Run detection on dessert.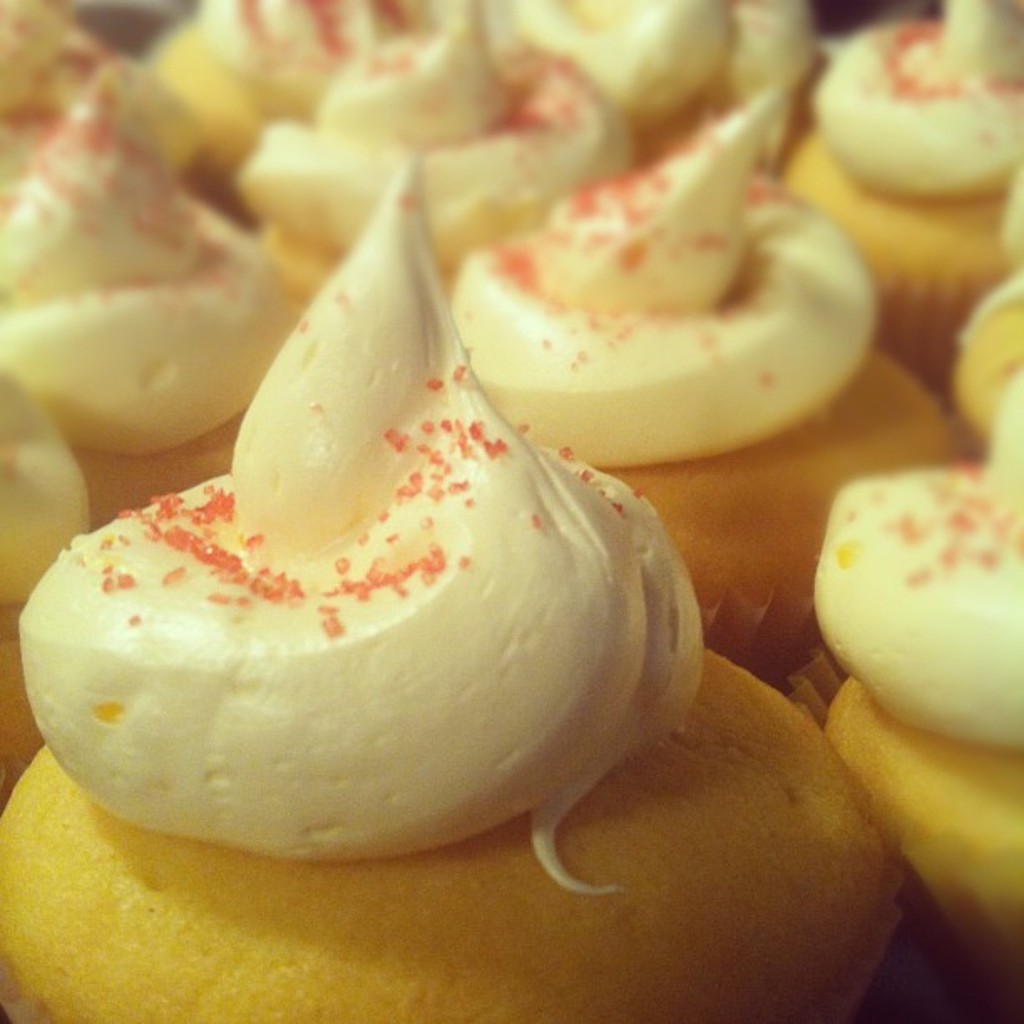
Result: box=[0, 157, 907, 1022].
